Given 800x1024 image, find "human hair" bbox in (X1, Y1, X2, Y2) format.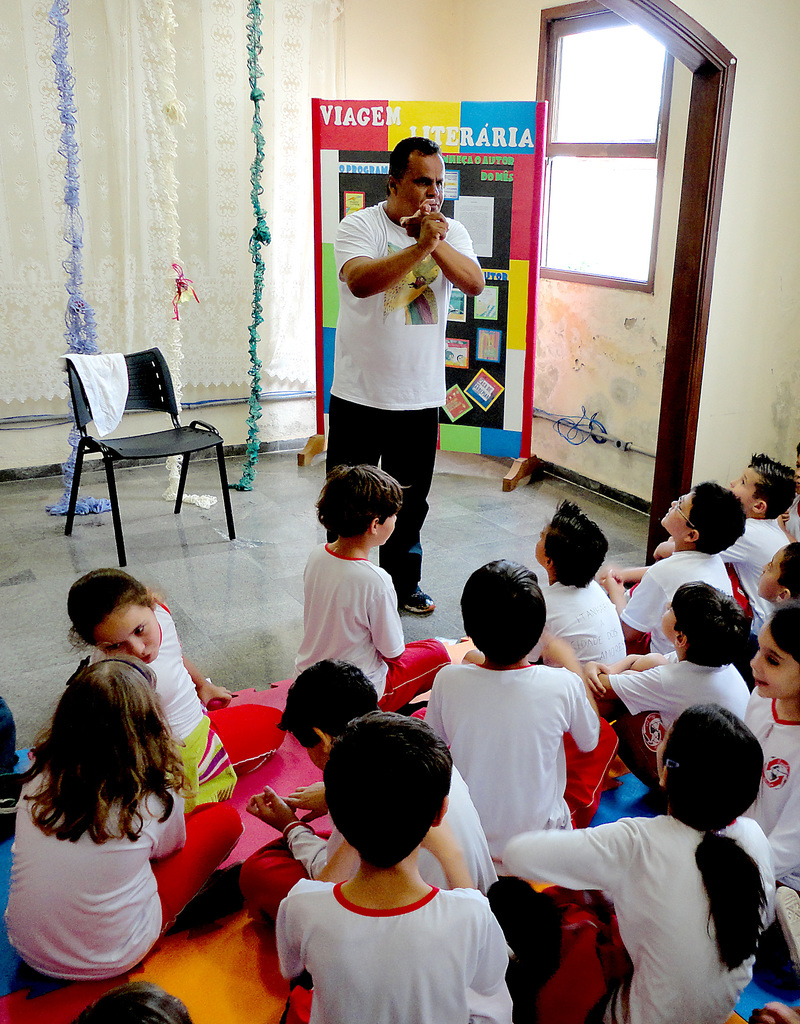
(10, 657, 193, 846).
